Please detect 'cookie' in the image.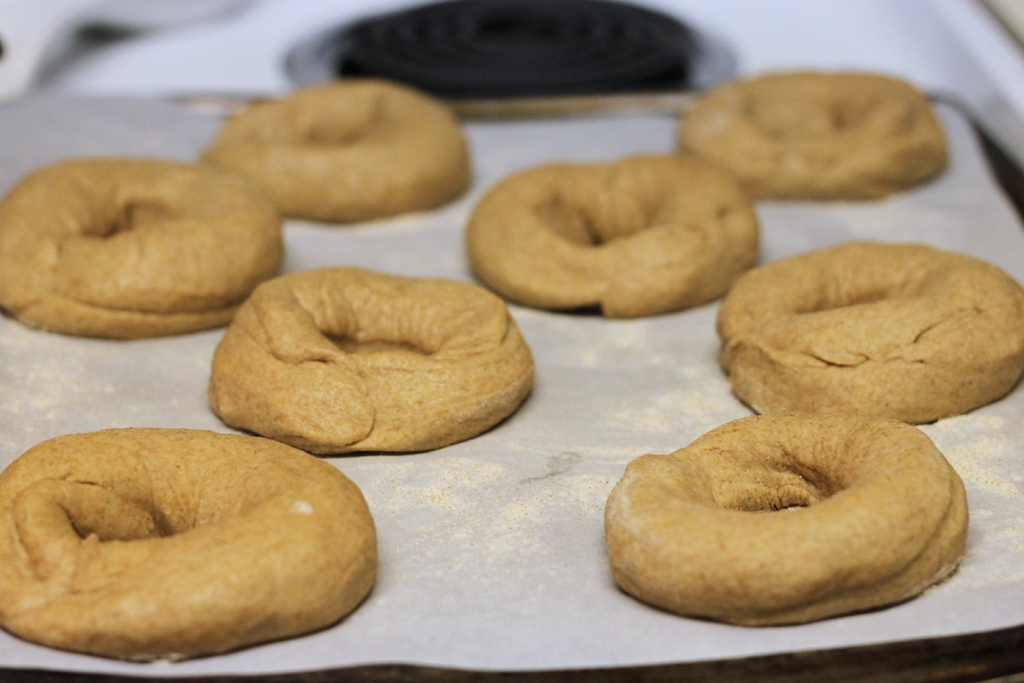
<bbox>0, 425, 381, 664</bbox>.
